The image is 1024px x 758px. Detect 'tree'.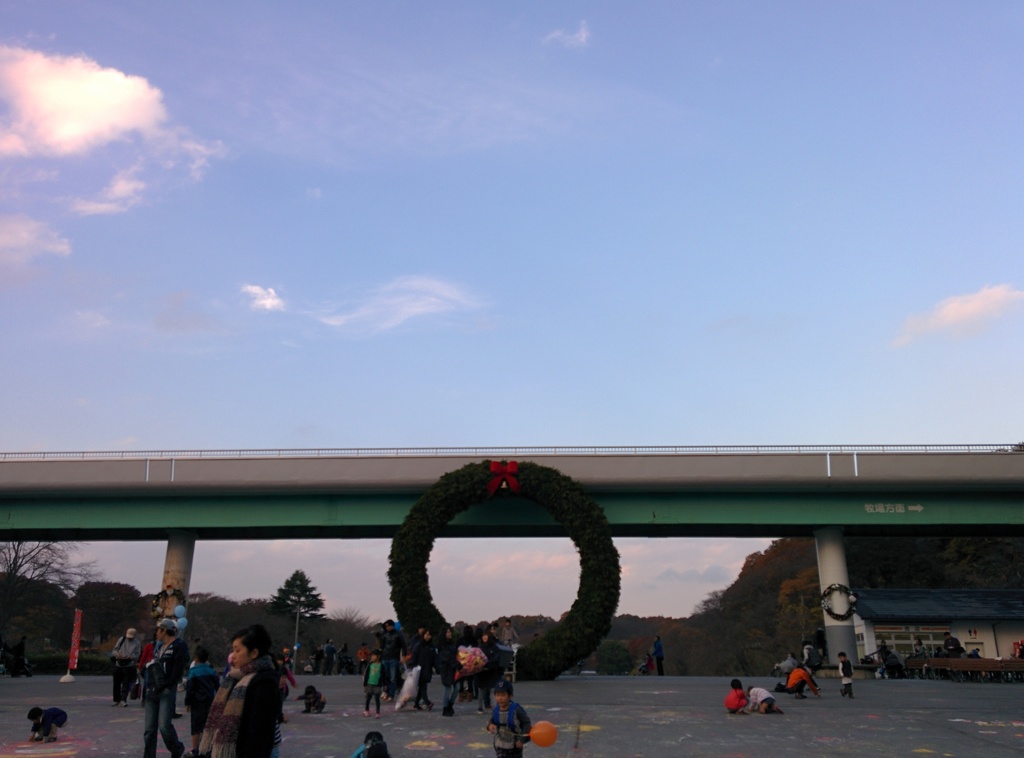
Detection: region(180, 593, 266, 620).
